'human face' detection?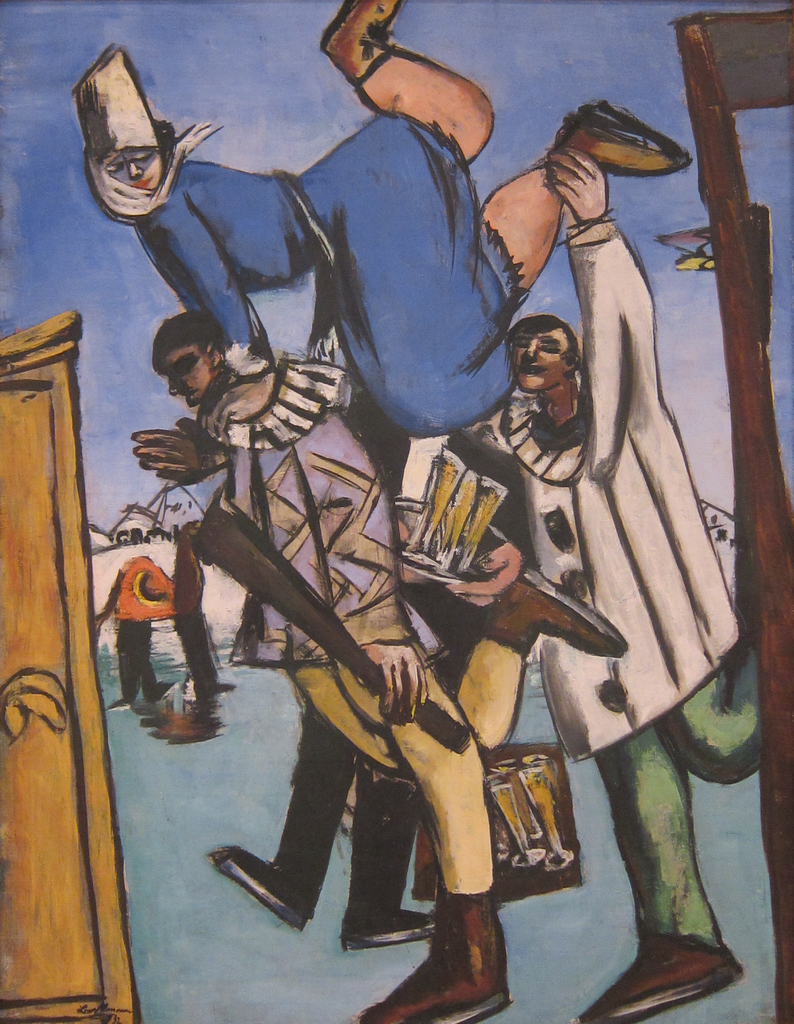
517 325 577 389
